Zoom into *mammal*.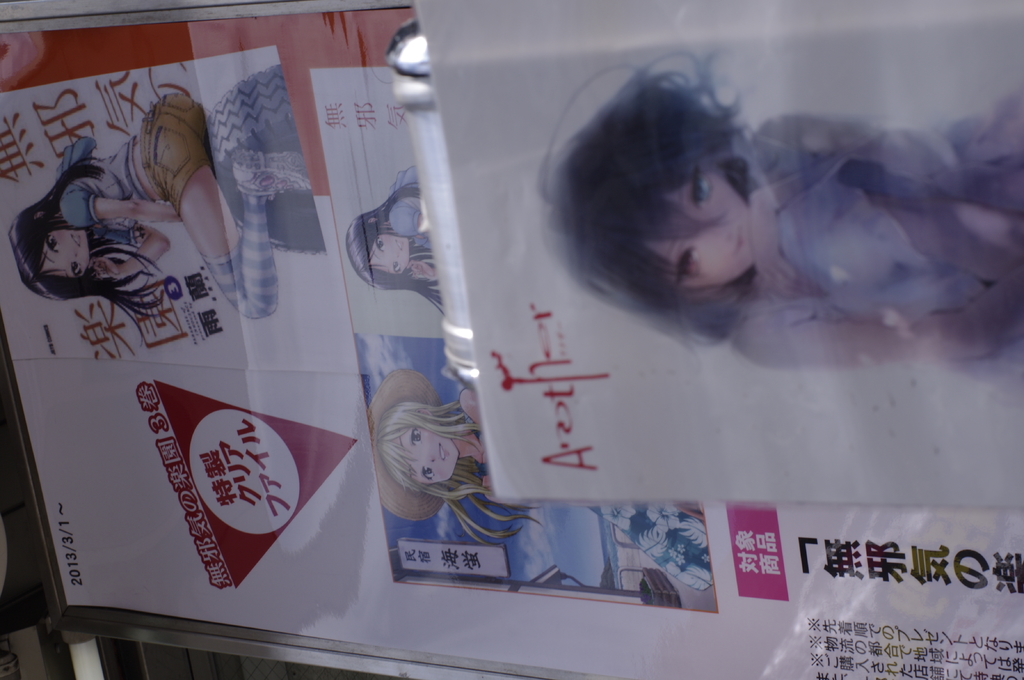
Zoom target: (x1=349, y1=163, x2=439, y2=313).
